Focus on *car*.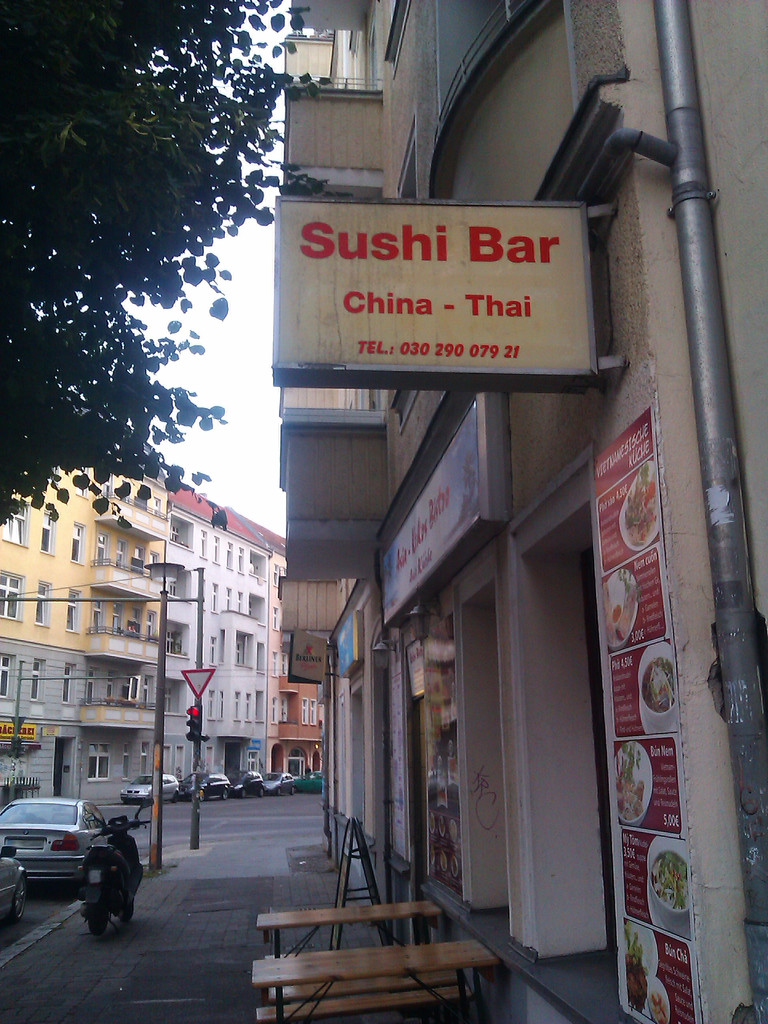
Focused at <bbox>116, 765, 184, 806</bbox>.
